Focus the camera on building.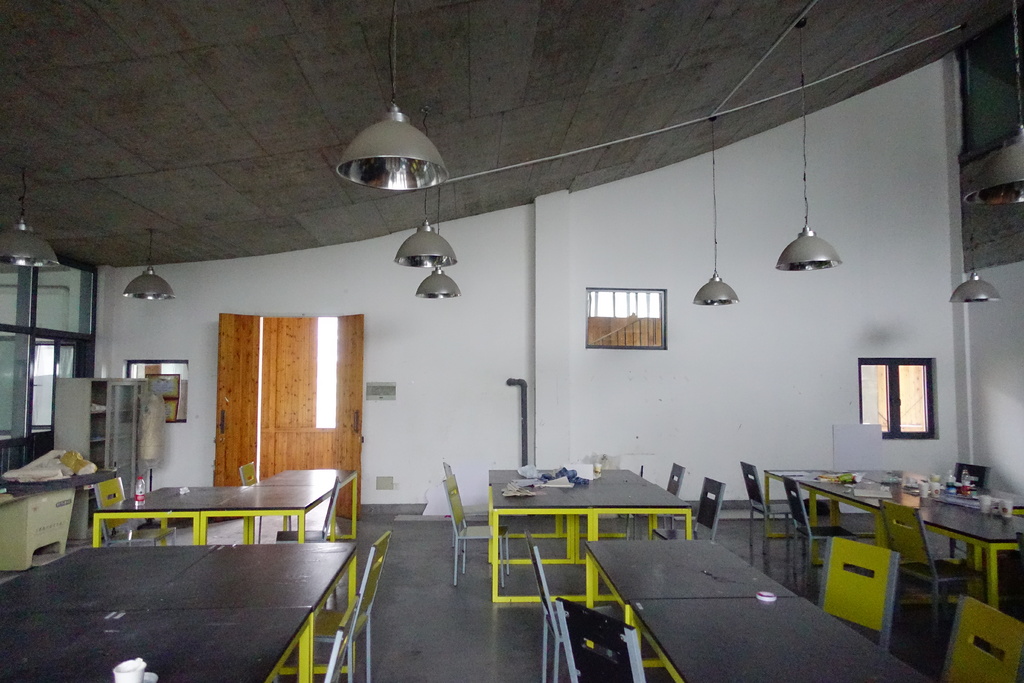
Focus region: 0 0 1023 682.
